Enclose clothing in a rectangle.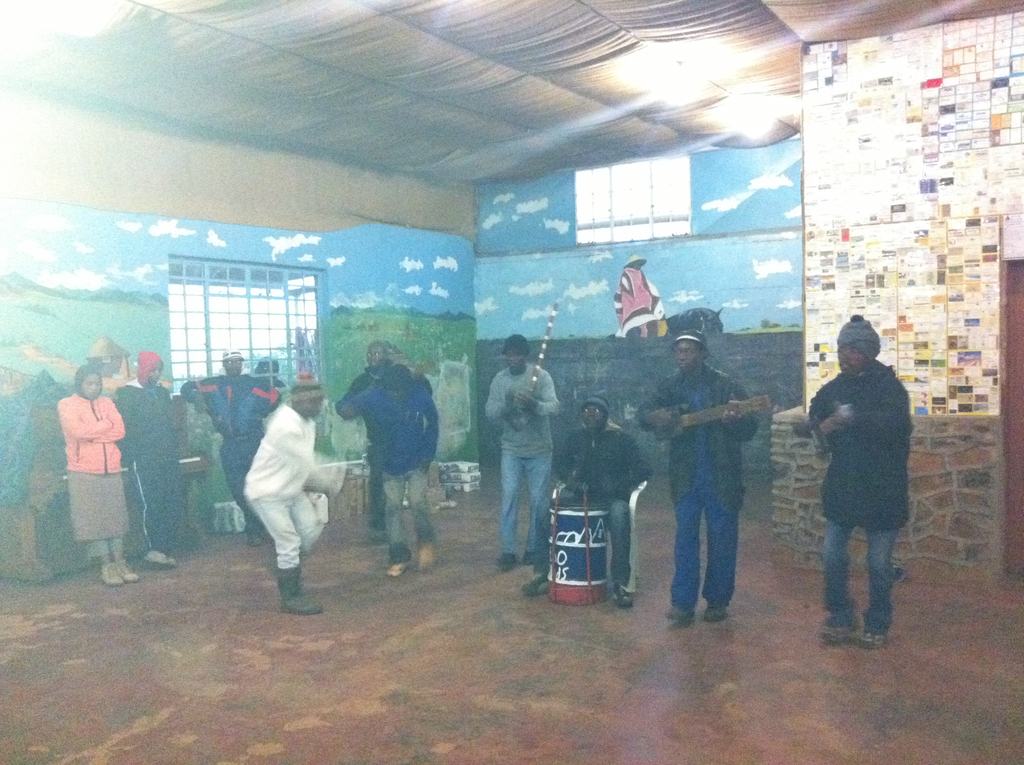
pyautogui.locateOnScreen(535, 431, 648, 591).
